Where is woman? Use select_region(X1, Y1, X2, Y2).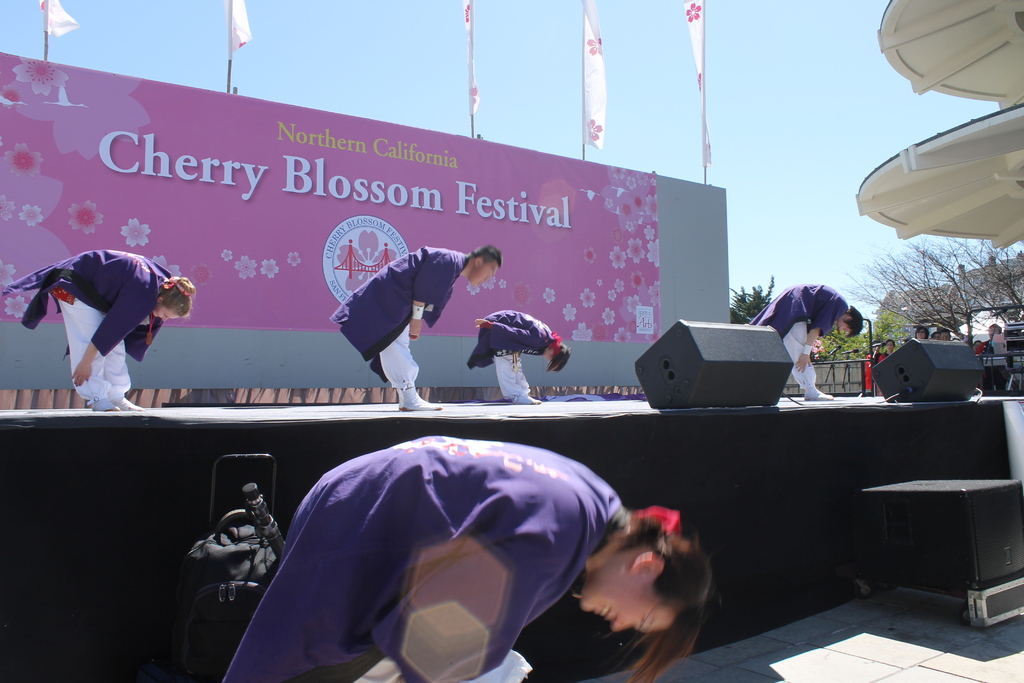
select_region(462, 306, 575, 413).
